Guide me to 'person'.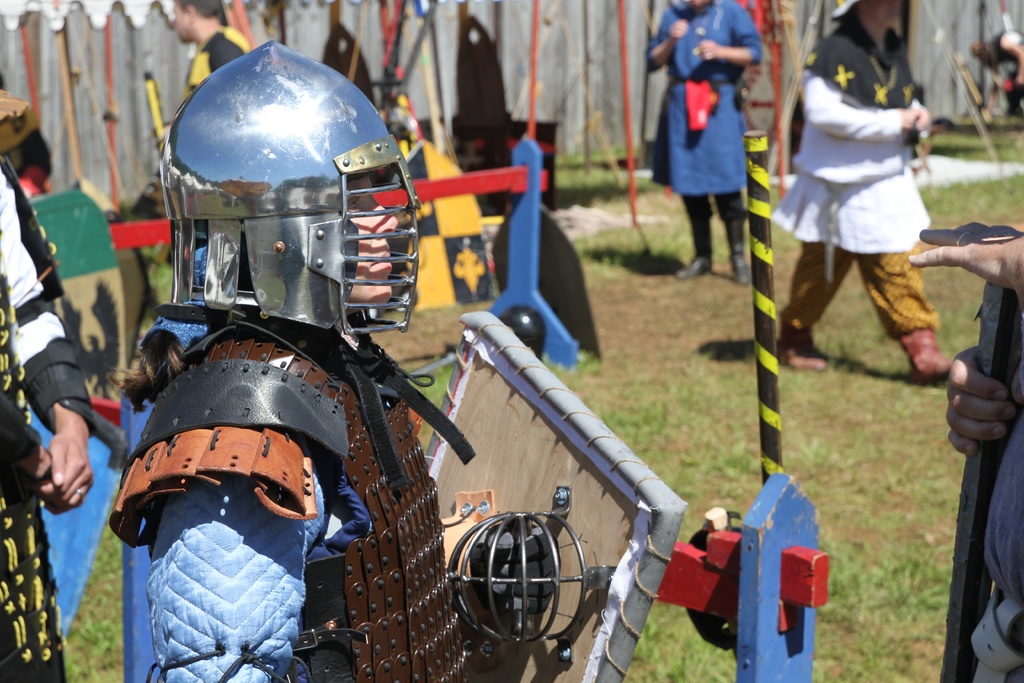
Guidance: left=164, top=0, right=262, bottom=90.
